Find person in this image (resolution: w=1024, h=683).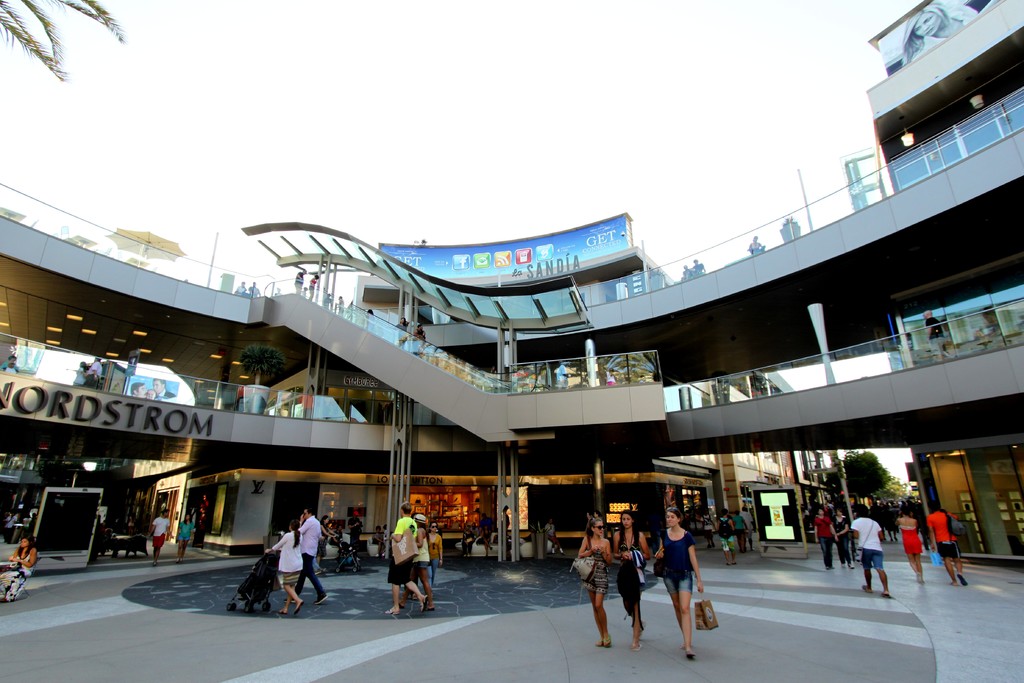
bbox=[236, 383, 247, 409].
